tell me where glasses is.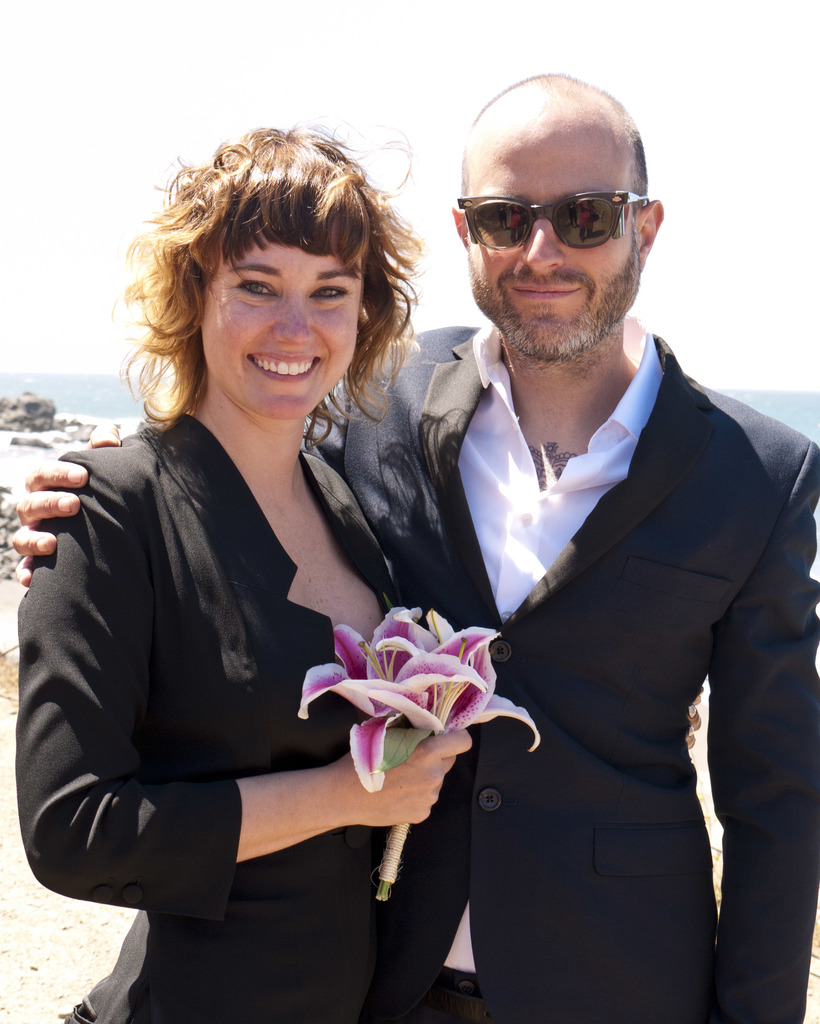
glasses is at 455,192,648,255.
